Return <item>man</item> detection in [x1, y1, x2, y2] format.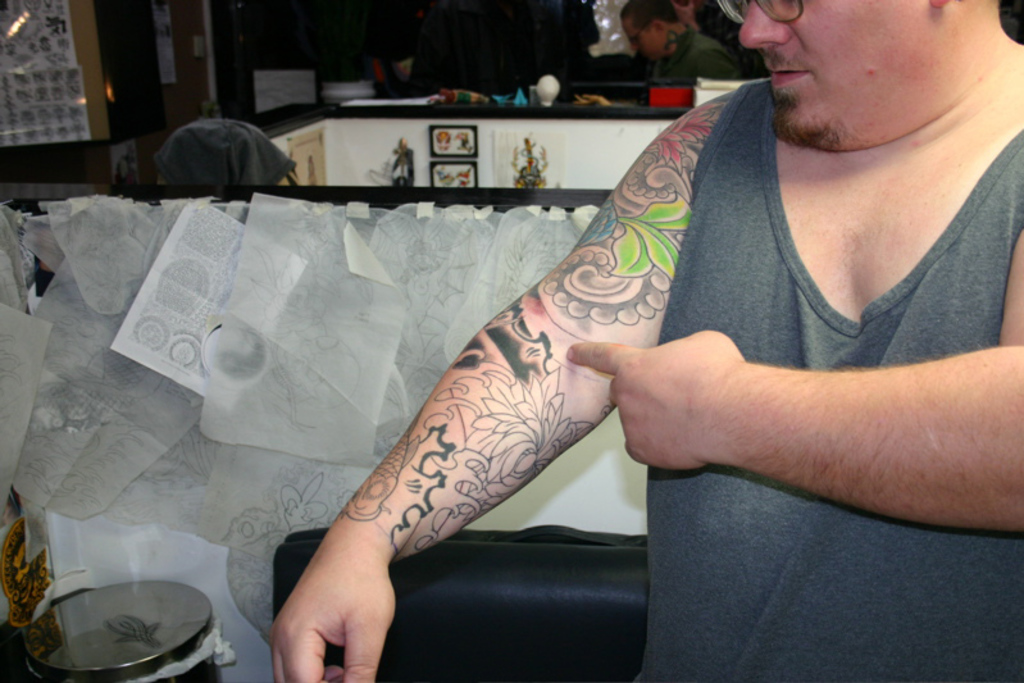
[572, 0, 739, 113].
